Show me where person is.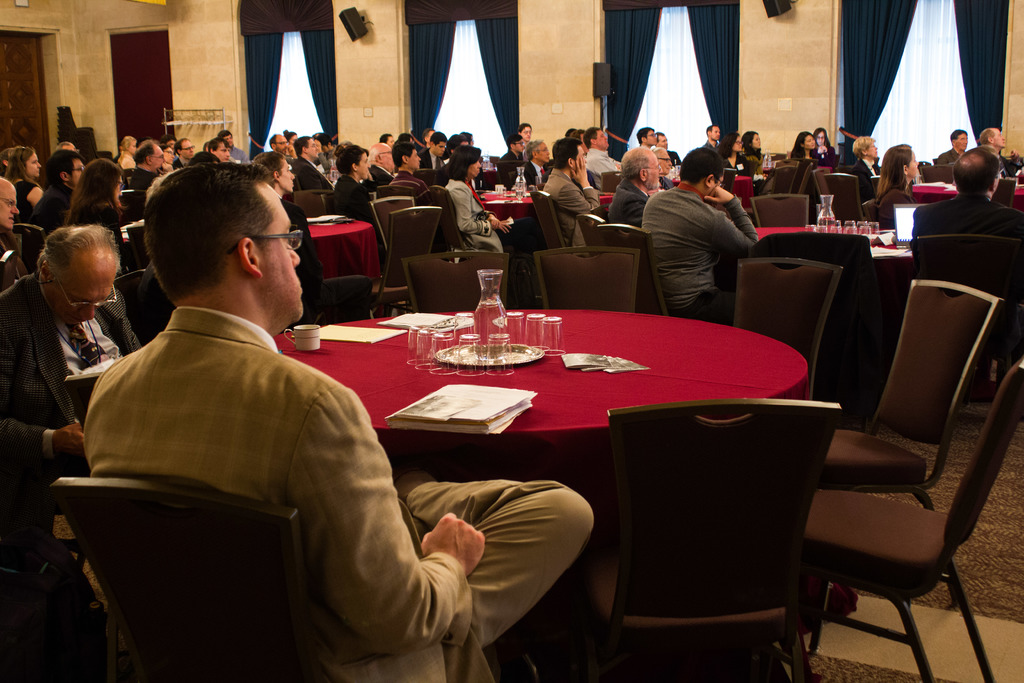
person is at box=[558, 129, 578, 146].
